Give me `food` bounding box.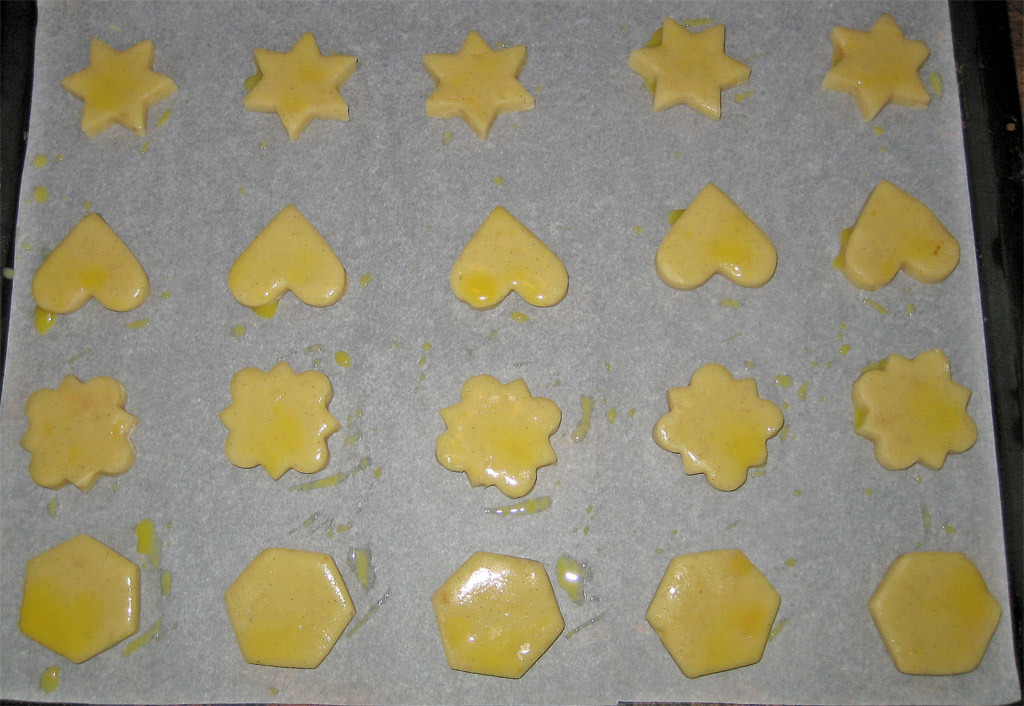
{"left": 651, "top": 180, "right": 778, "bottom": 294}.
